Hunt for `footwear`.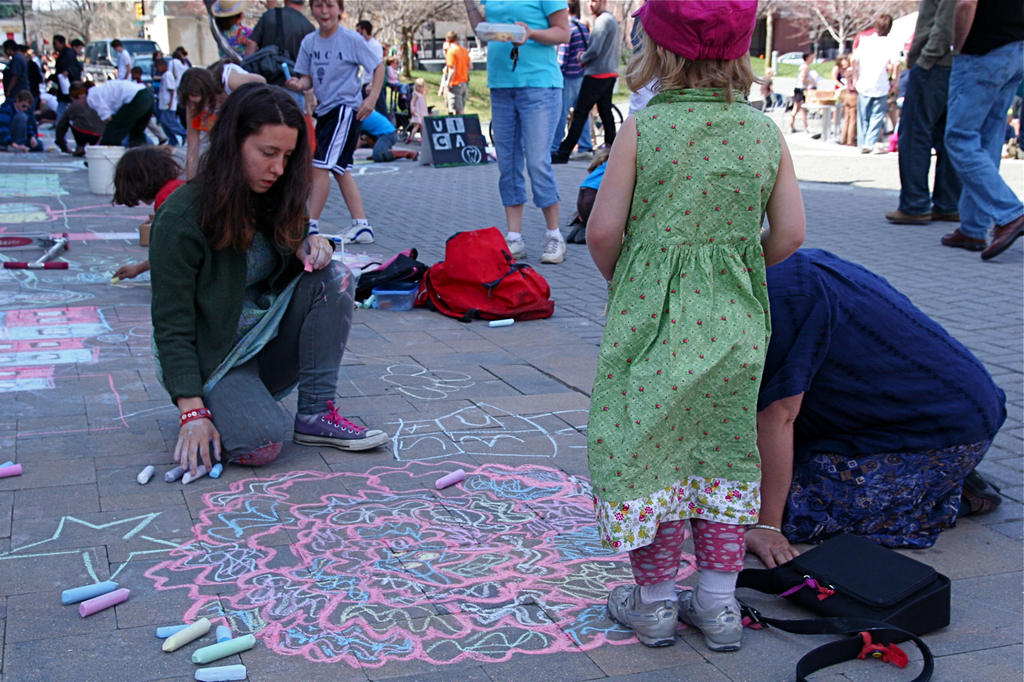
Hunted down at detection(605, 584, 690, 643).
